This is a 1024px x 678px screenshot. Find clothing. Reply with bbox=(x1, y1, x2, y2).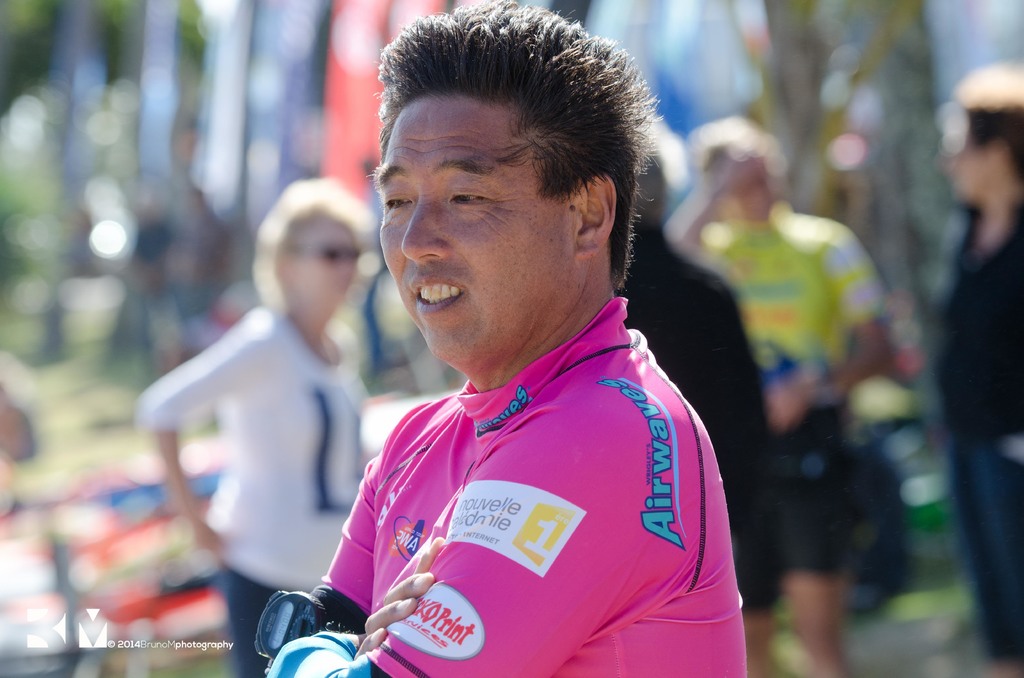
bbox=(934, 191, 1023, 655).
